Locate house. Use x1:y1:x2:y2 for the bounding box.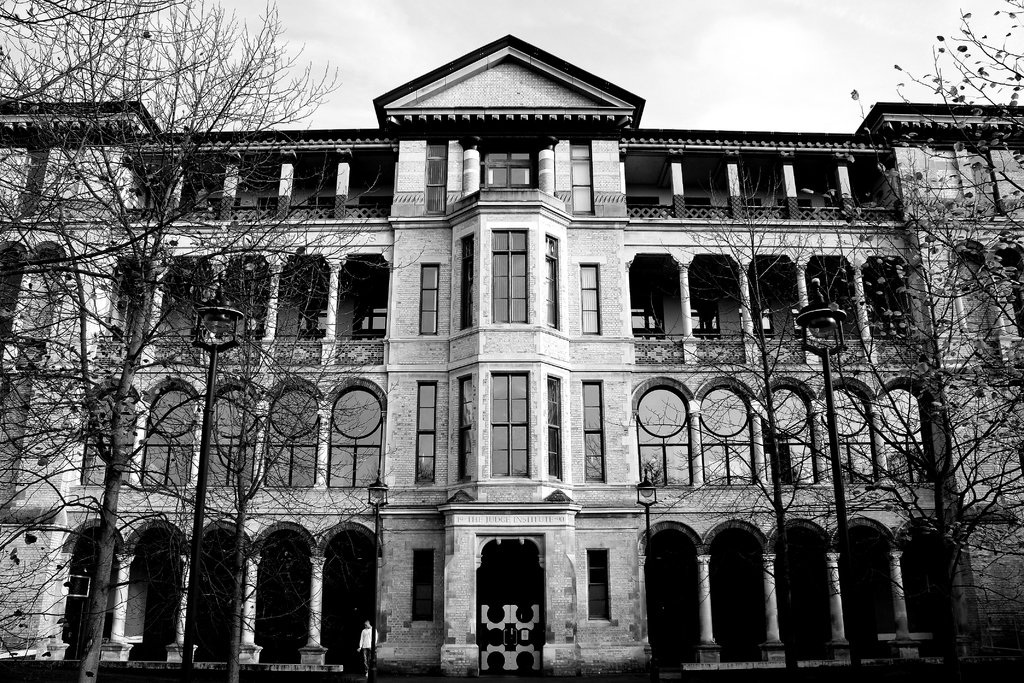
0:27:1023:682.
